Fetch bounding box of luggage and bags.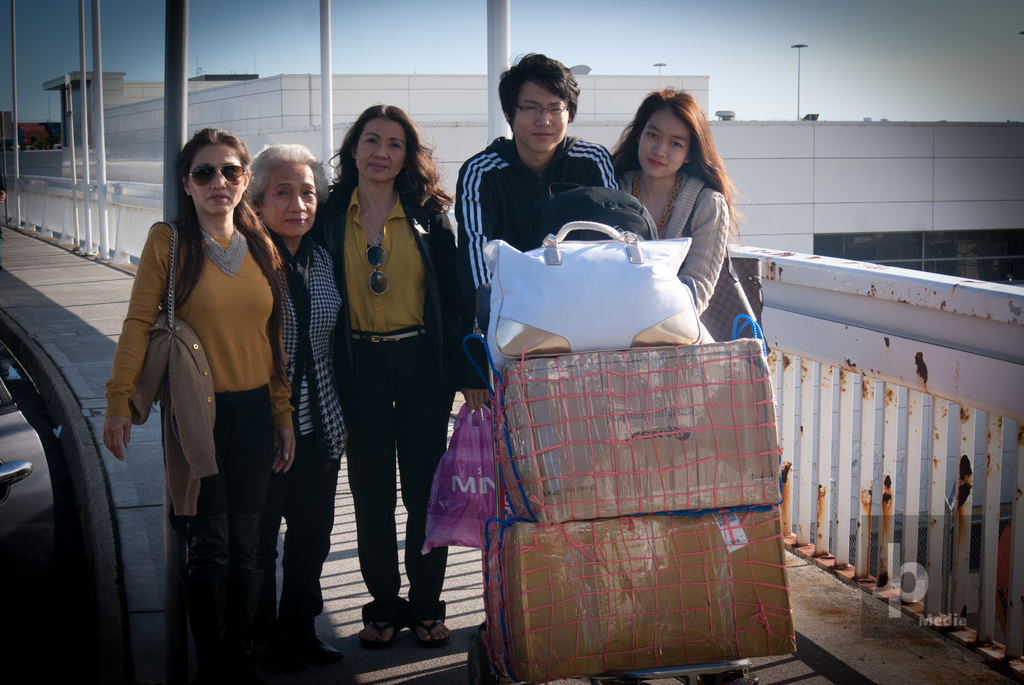
Bbox: BBox(522, 185, 662, 239).
